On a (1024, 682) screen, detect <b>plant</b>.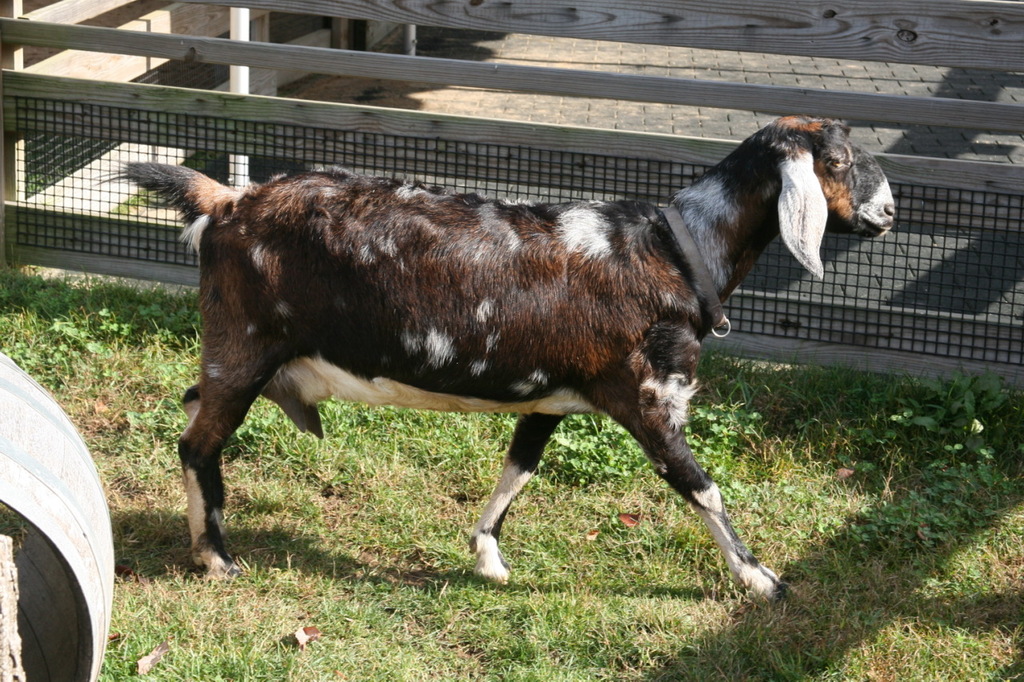
234/402/523/556.
